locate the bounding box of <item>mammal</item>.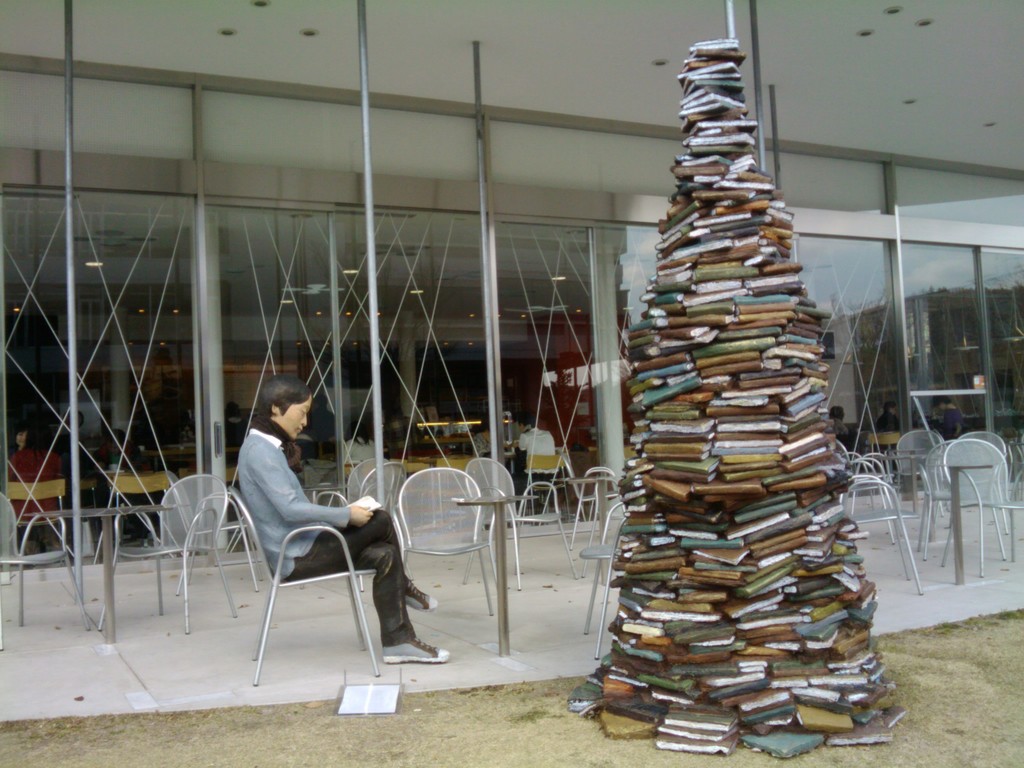
Bounding box: pyautogui.locateOnScreen(12, 431, 62, 538).
